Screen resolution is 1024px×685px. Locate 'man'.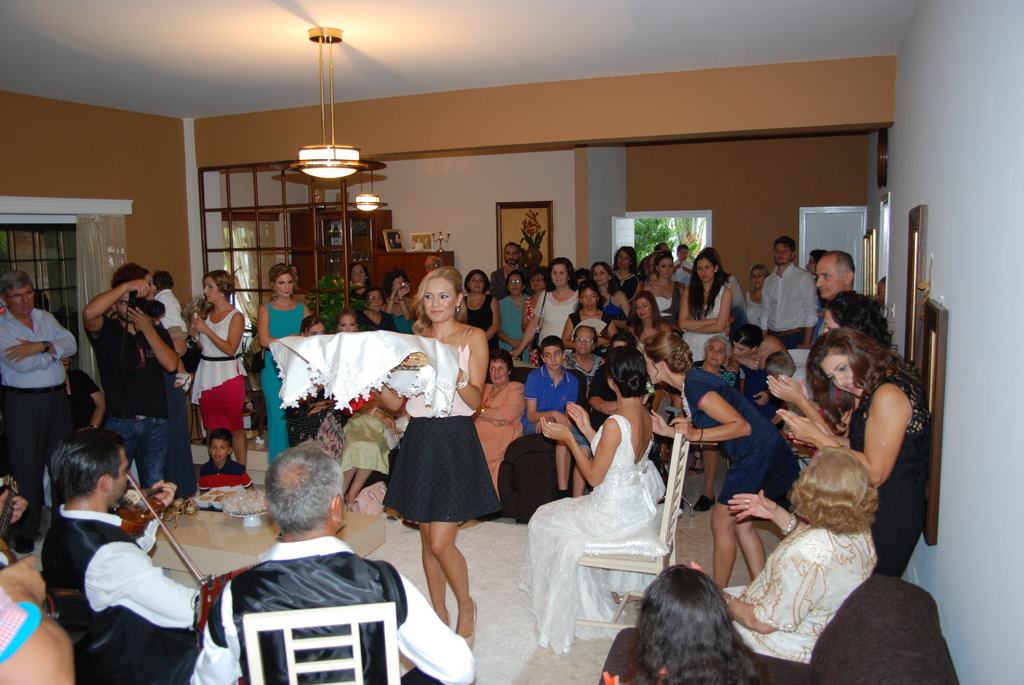
Rect(656, 241, 673, 250).
